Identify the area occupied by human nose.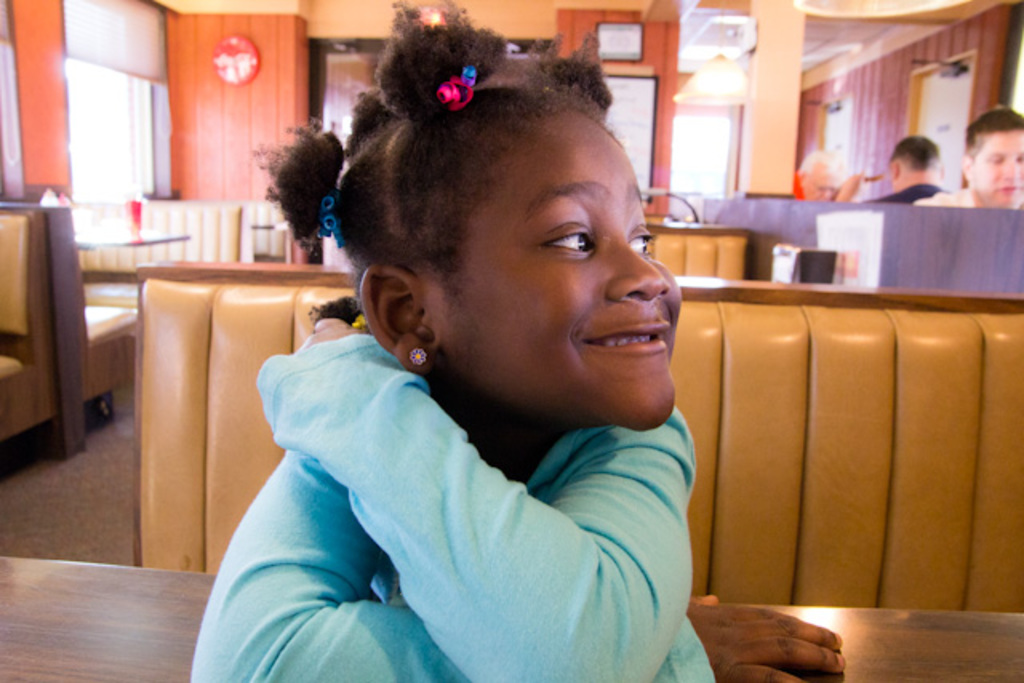
Area: (x1=1002, y1=160, x2=1019, y2=178).
